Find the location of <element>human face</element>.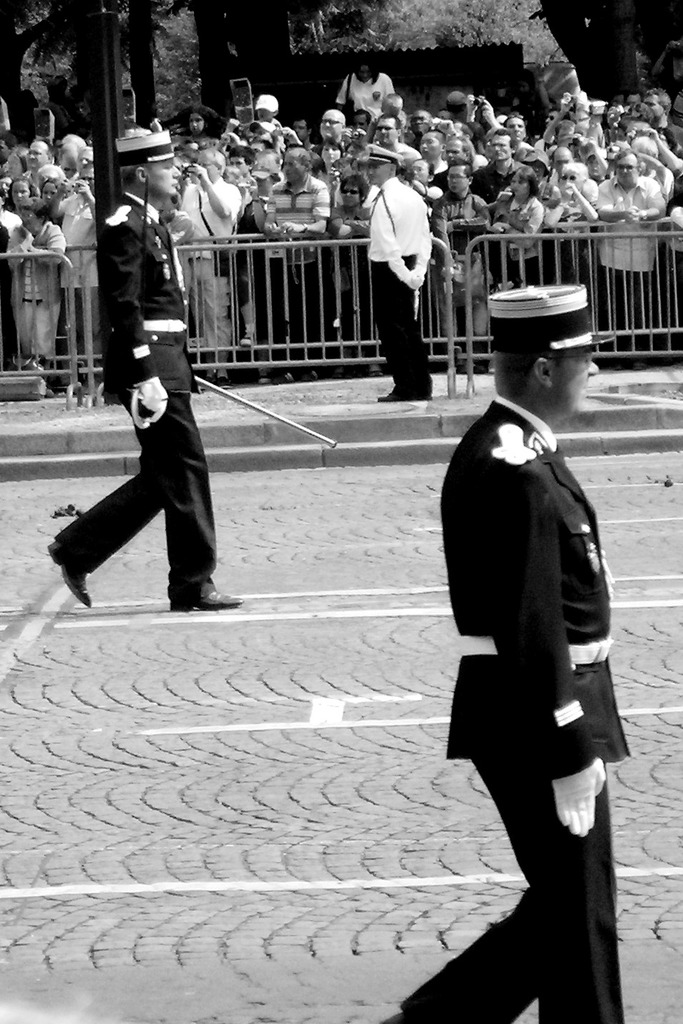
Location: pyautogui.locateOnScreen(615, 157, 641, 185).
